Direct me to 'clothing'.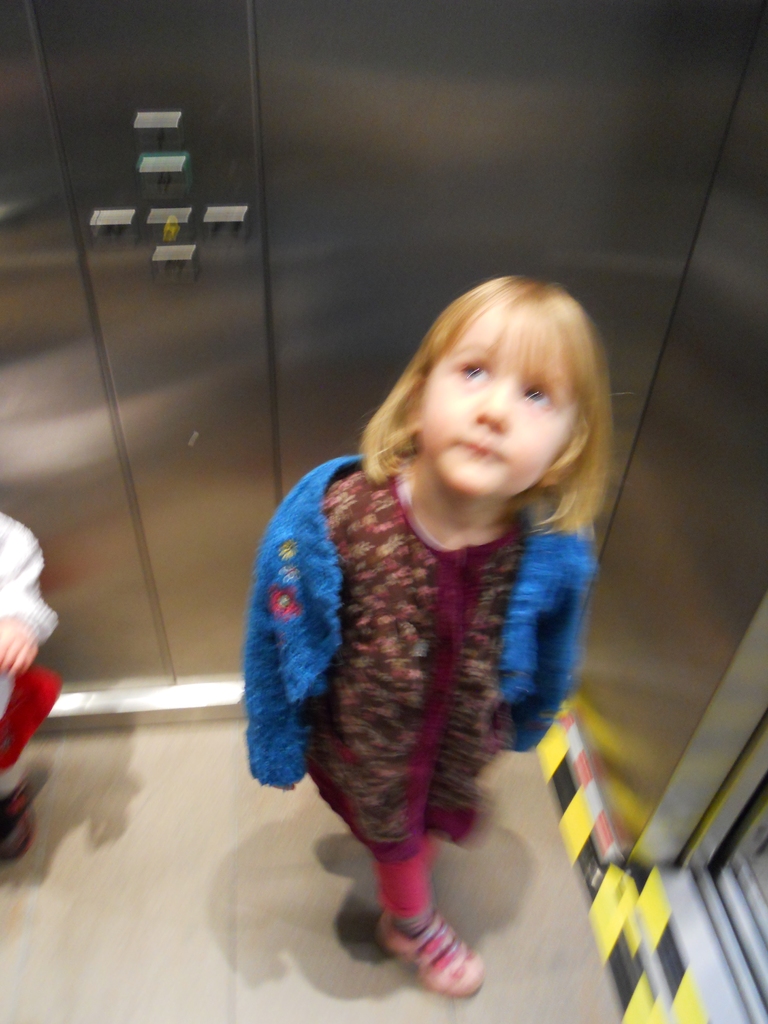
Direction: {"left": 206, "top": 435, "right": 619, "bottom": 920}.
